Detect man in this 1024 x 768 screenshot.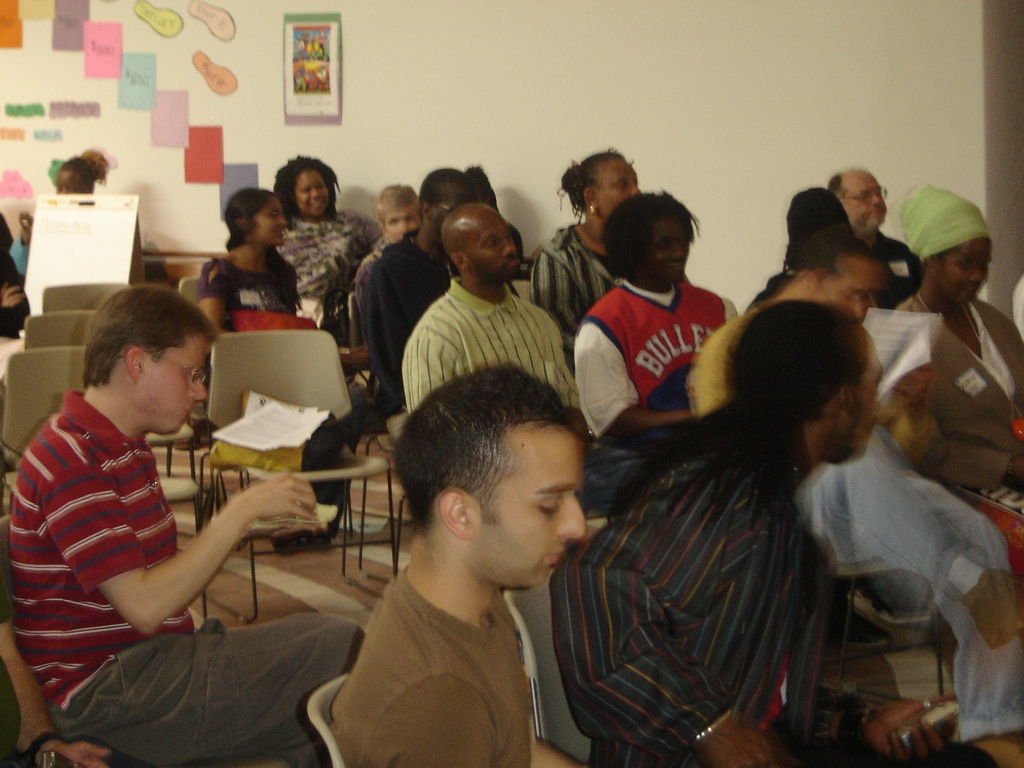
Detection: locate(578, 186, 742, 451).
